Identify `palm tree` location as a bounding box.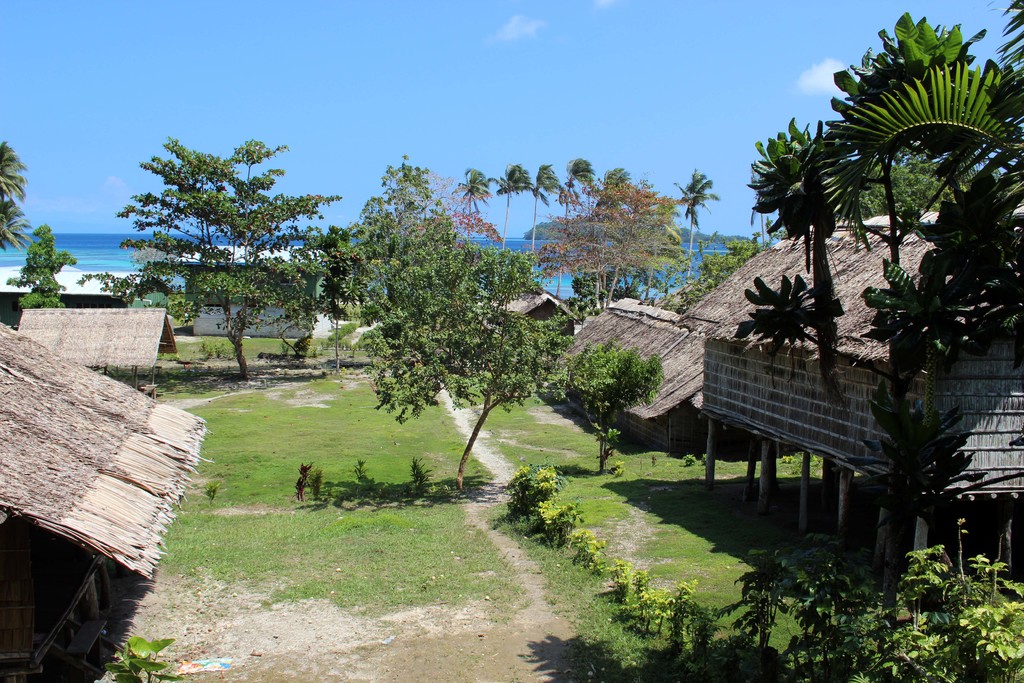
170 165 267 264.
